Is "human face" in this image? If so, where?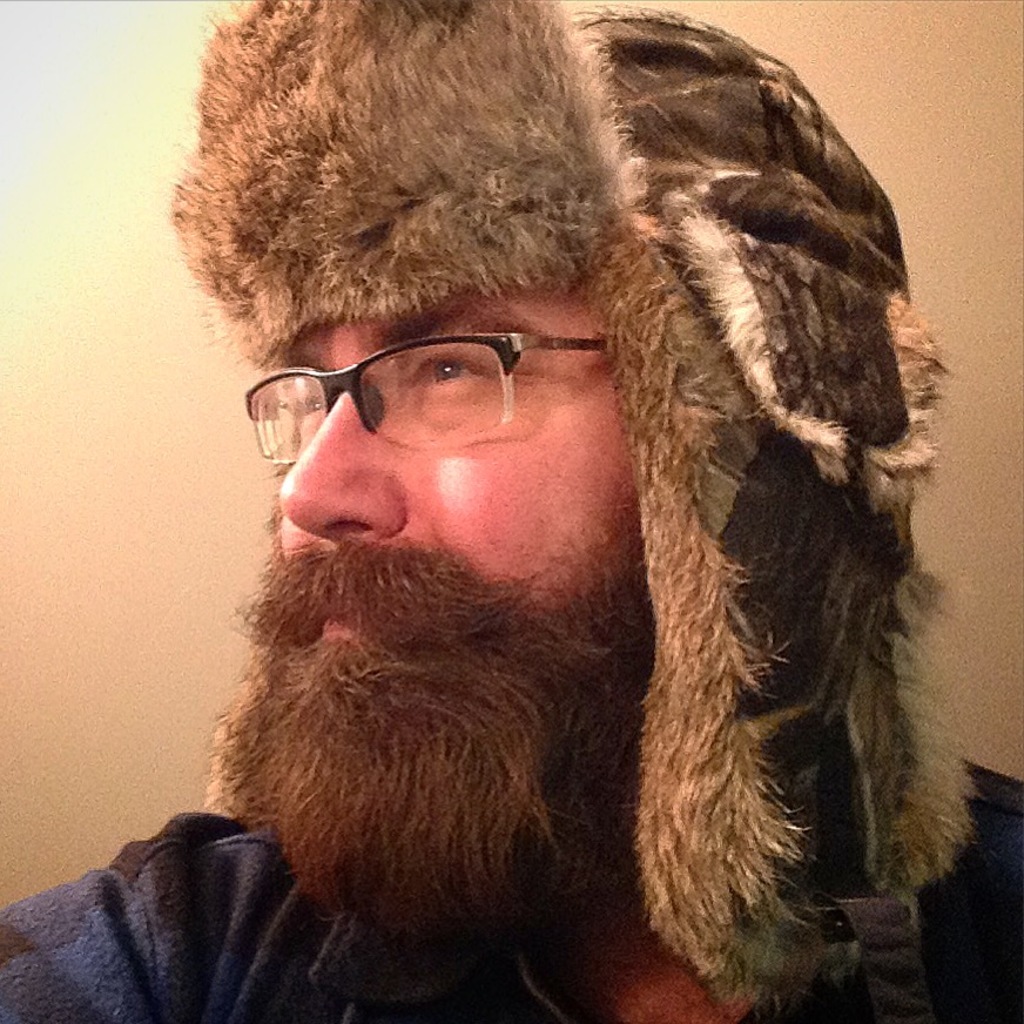
Yes, at locate(269, 291, 644, 647).
